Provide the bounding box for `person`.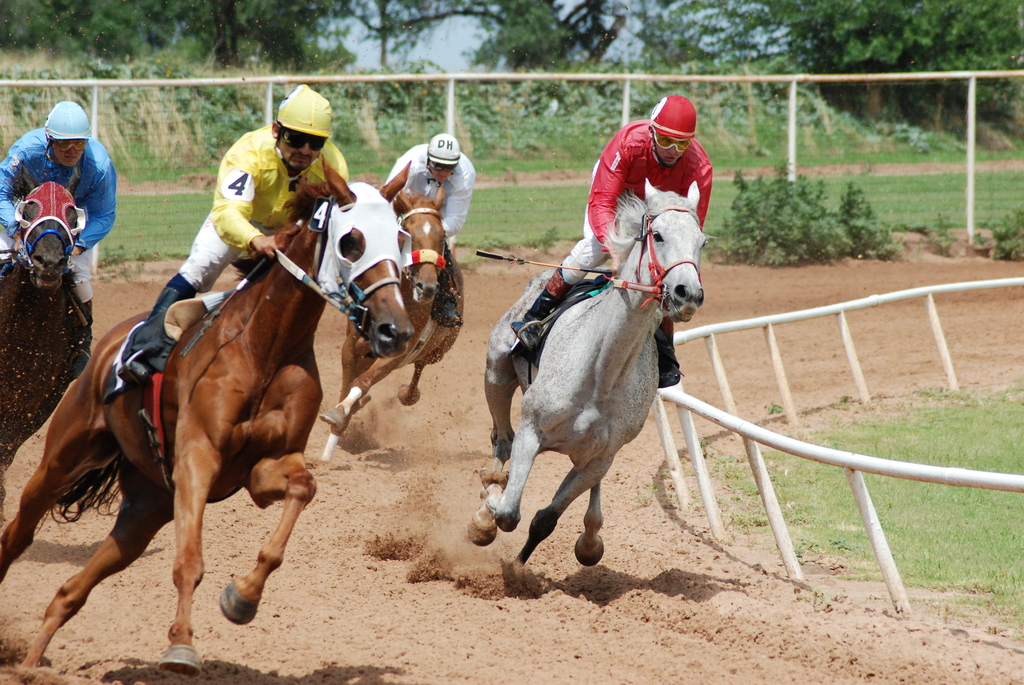
locate(523, 93, 717, 390).
